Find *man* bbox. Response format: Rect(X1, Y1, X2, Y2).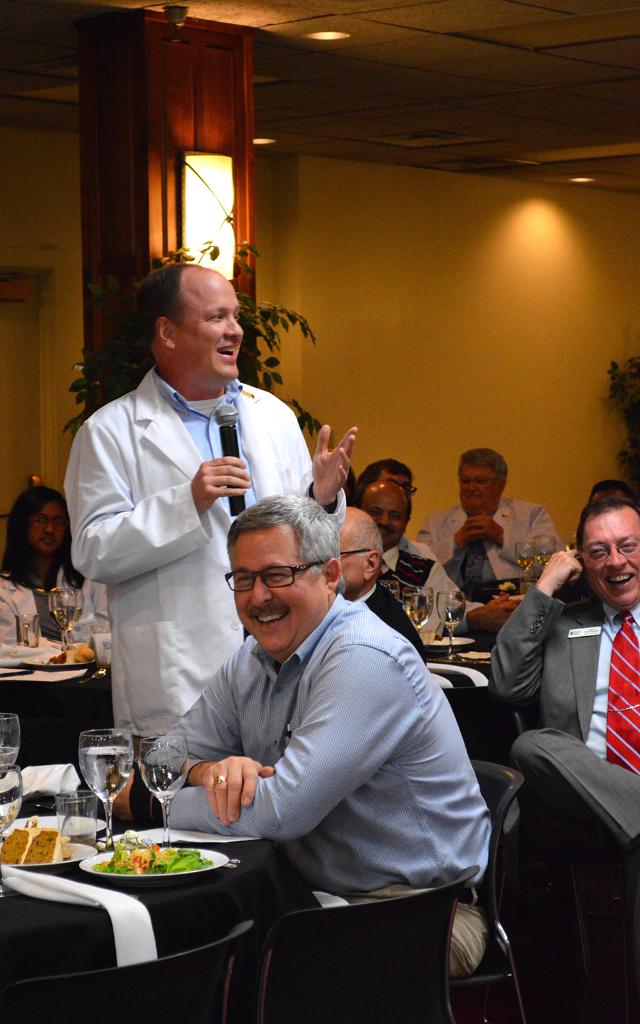
Rect(101, 484, 492, 1023).
